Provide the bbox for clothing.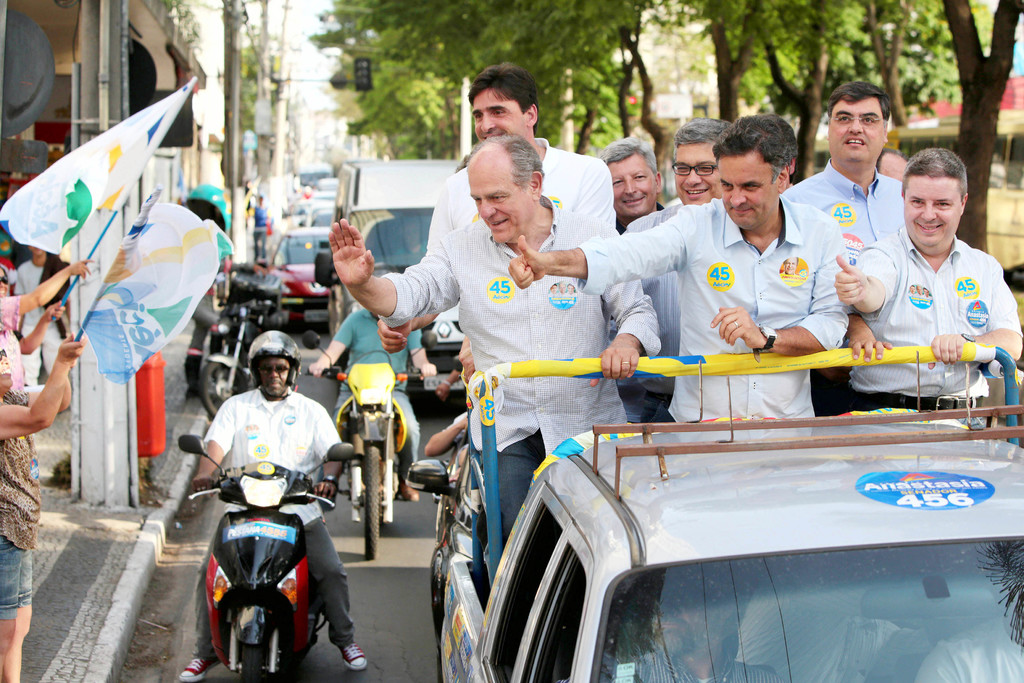
pyautogui.locateOnScreen(3, 263, 69, 388).
